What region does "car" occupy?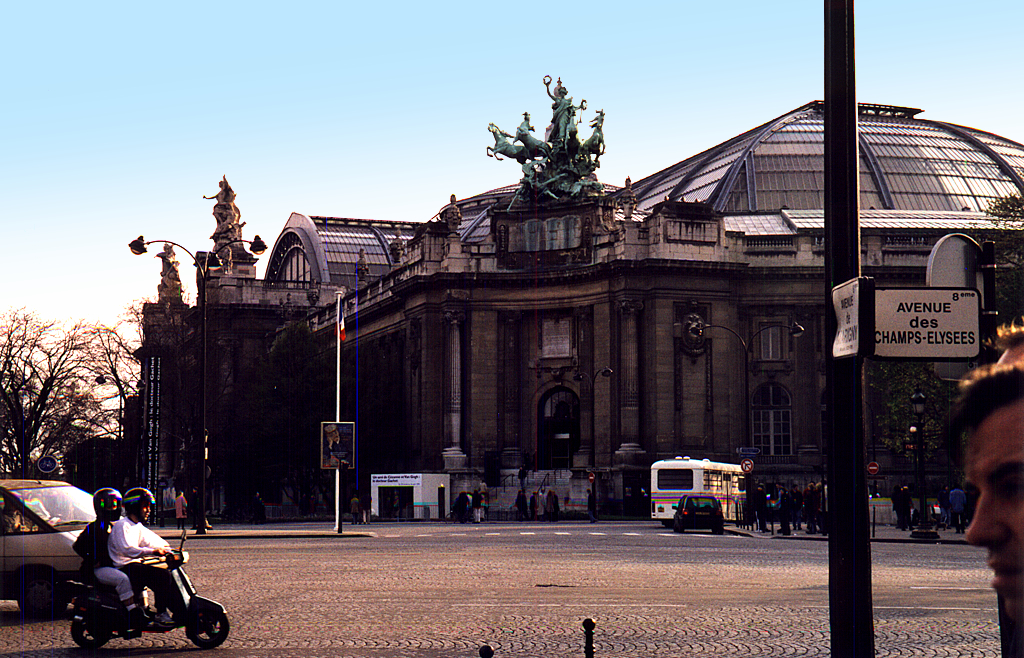
[x1=670, y1=494, x2=722, y2=533].
